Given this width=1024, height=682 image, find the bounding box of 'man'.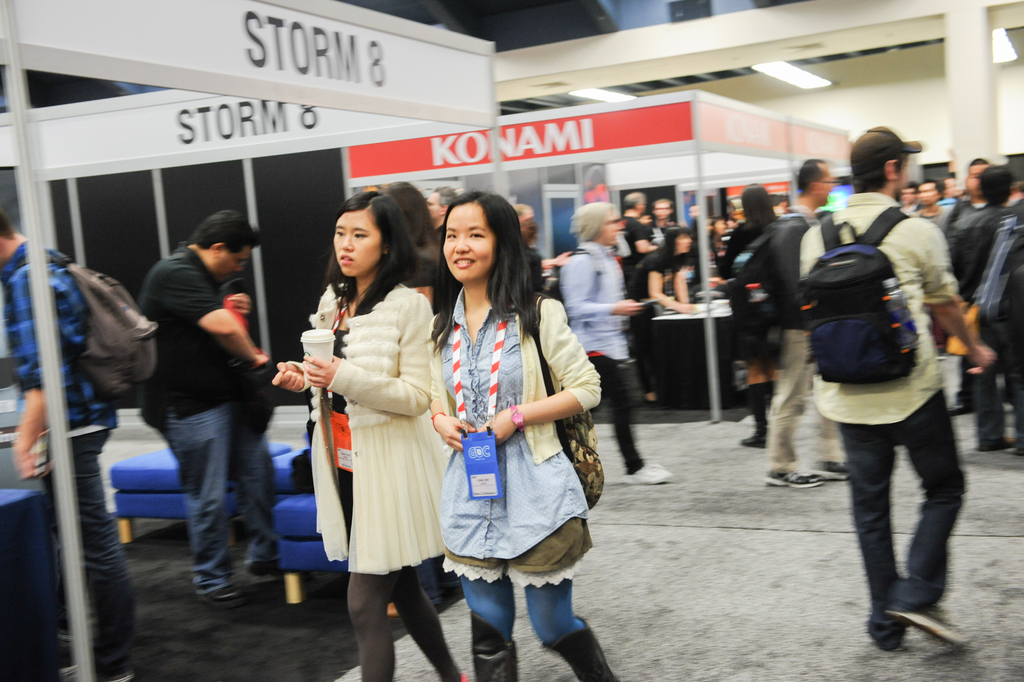
<box>771,157,852,490</box>.
